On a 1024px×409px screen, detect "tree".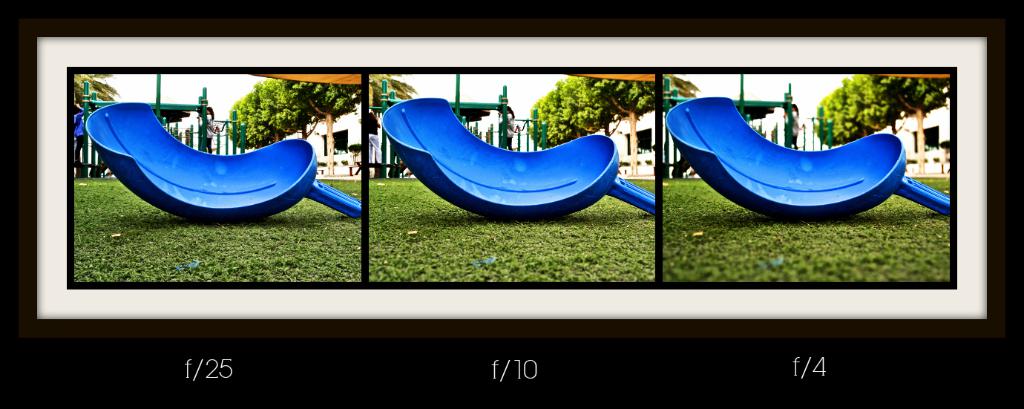
locate(269, 79, 328, 147).
